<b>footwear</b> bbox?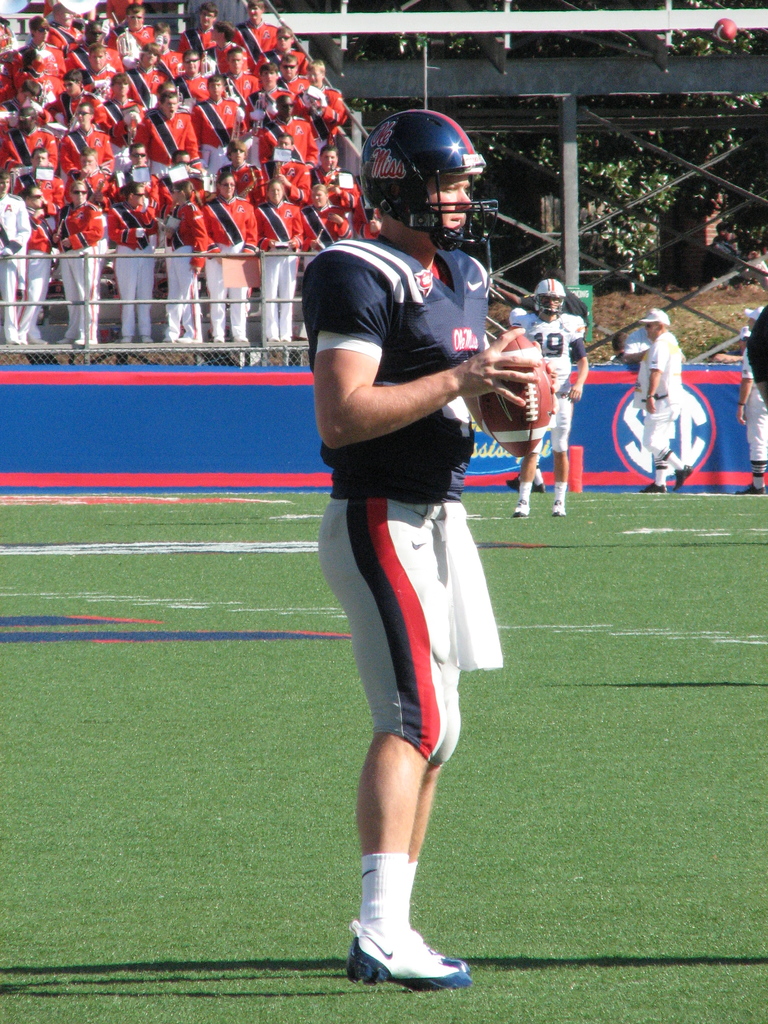
53, 337, 74, 346
